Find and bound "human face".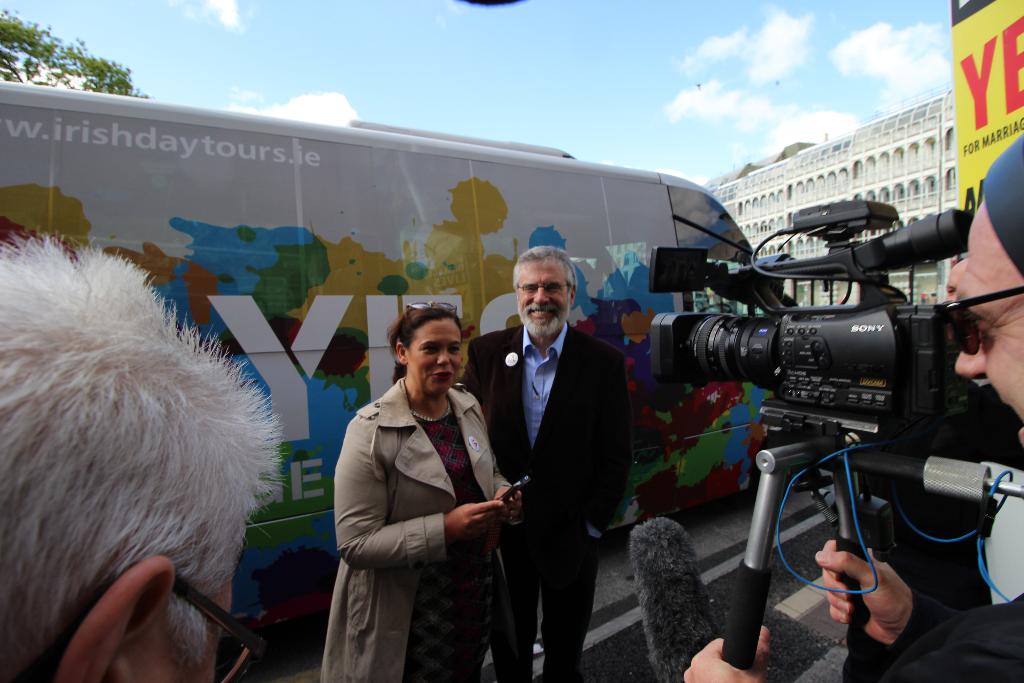
Bound: [955, 197, 1023, 445].
